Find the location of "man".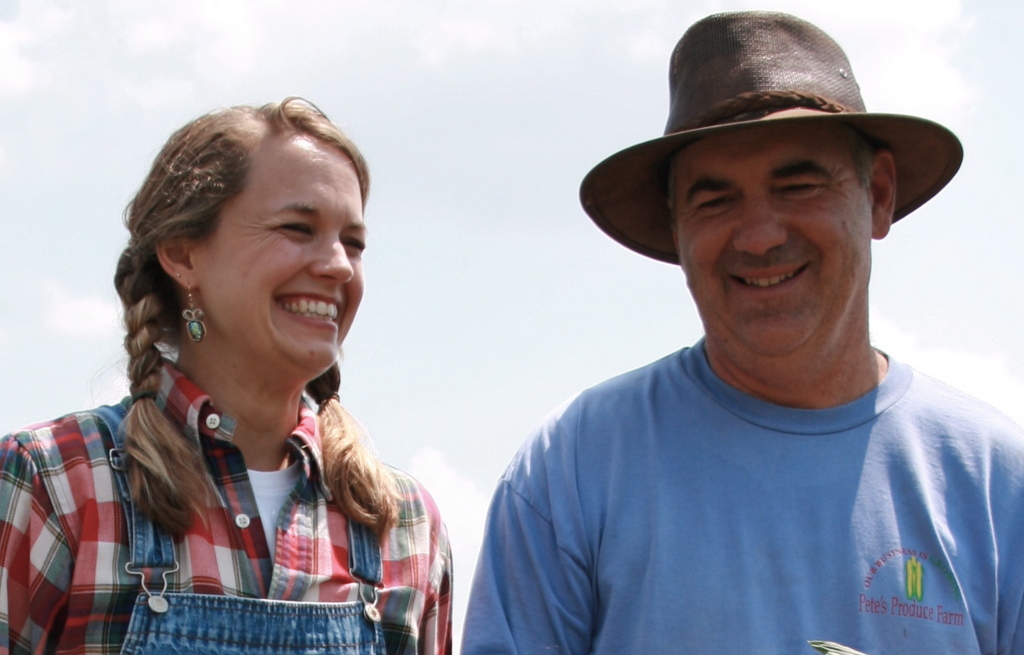
Location: <bbox>462, 39, 1014, 642</bbox>.
